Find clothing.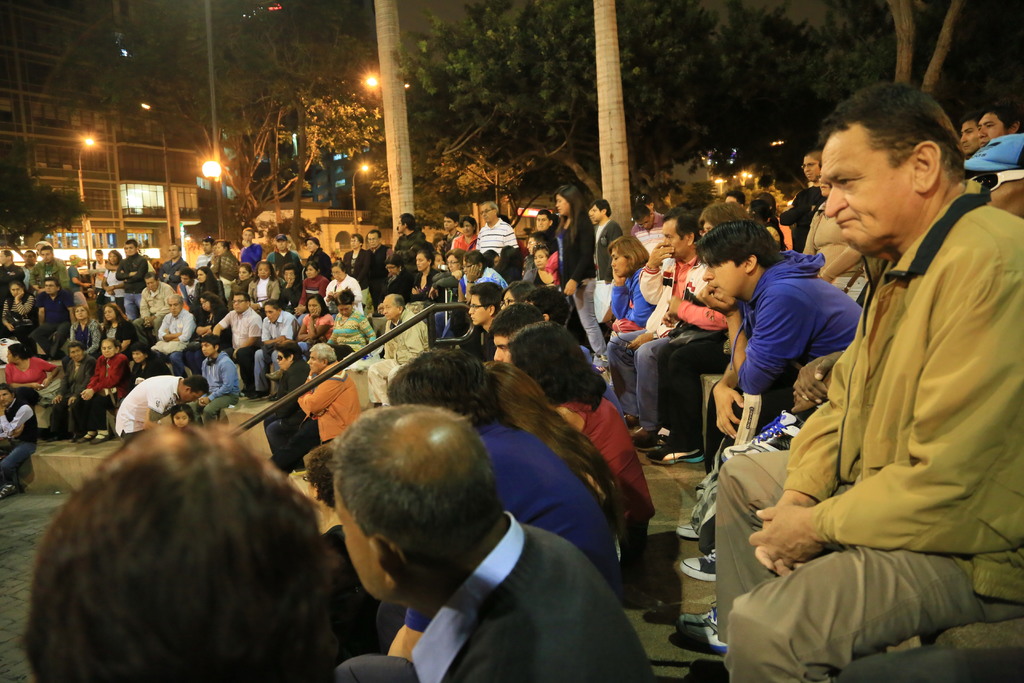
<region>598, 264, 654, 335</region>.
